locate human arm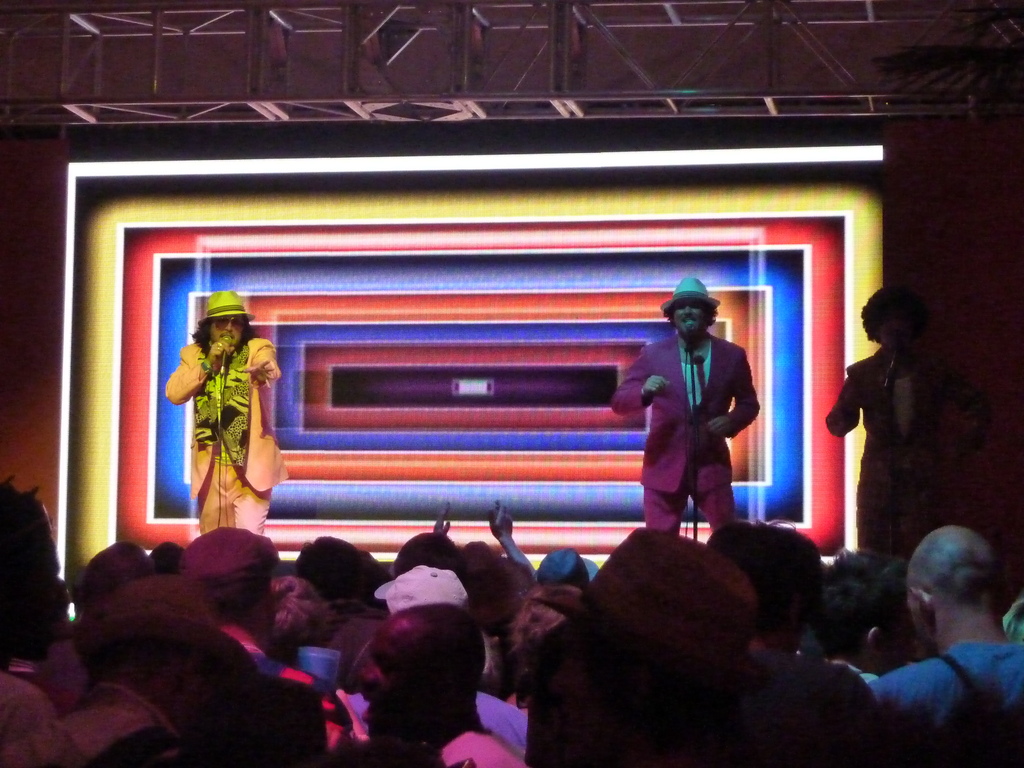
[824,372,863,447]
